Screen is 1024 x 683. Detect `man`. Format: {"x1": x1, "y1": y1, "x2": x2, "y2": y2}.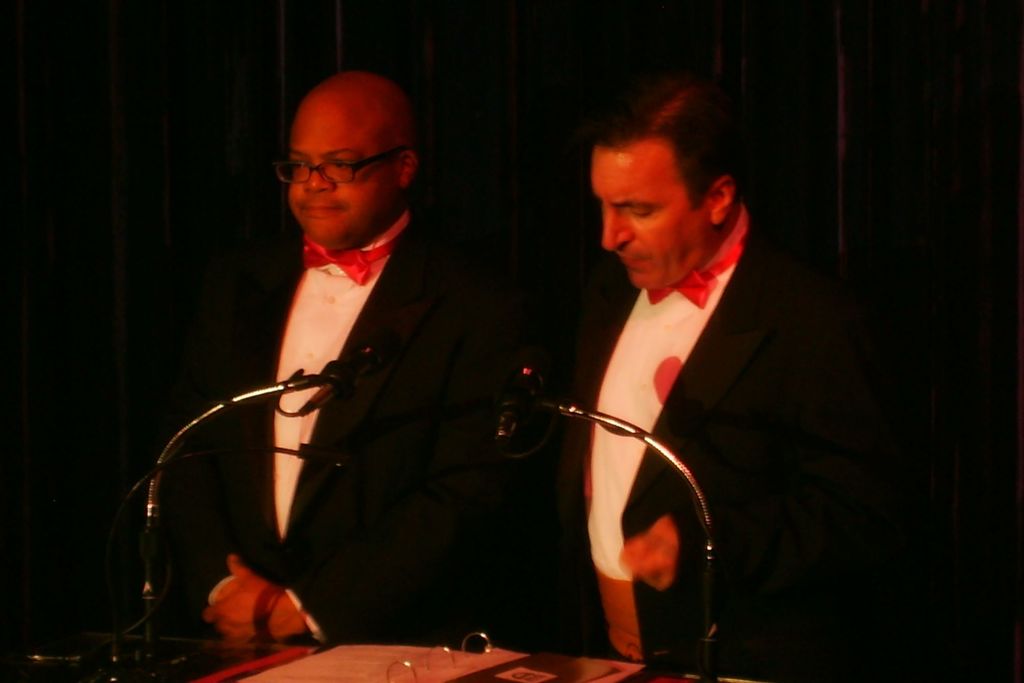
{"x1": 196, "y1": 69, "x2": 504, "y2": 641}.
